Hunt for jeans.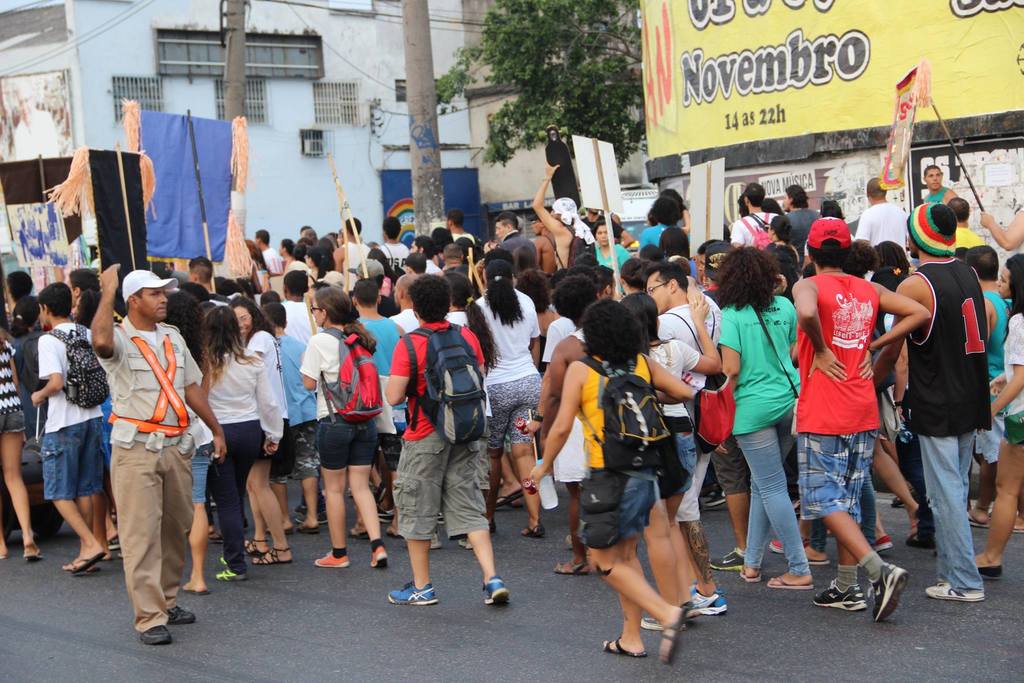
Hunted down at 980,411,1006,472.
